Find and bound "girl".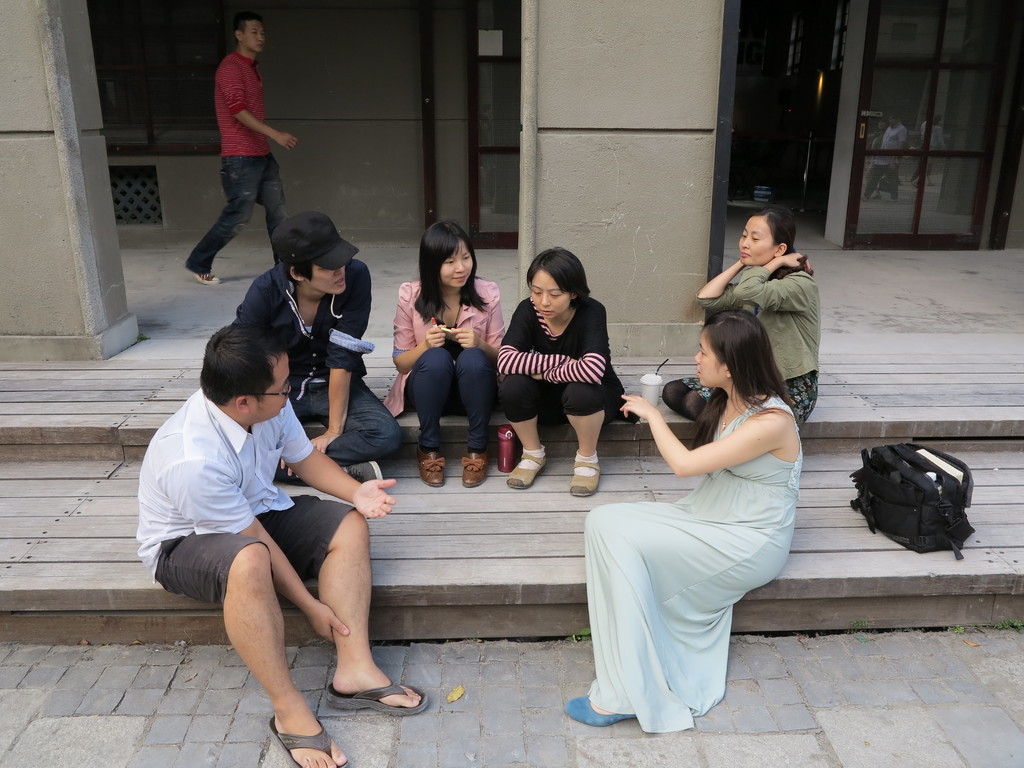
Bound: [589, 303, 806, 723].
